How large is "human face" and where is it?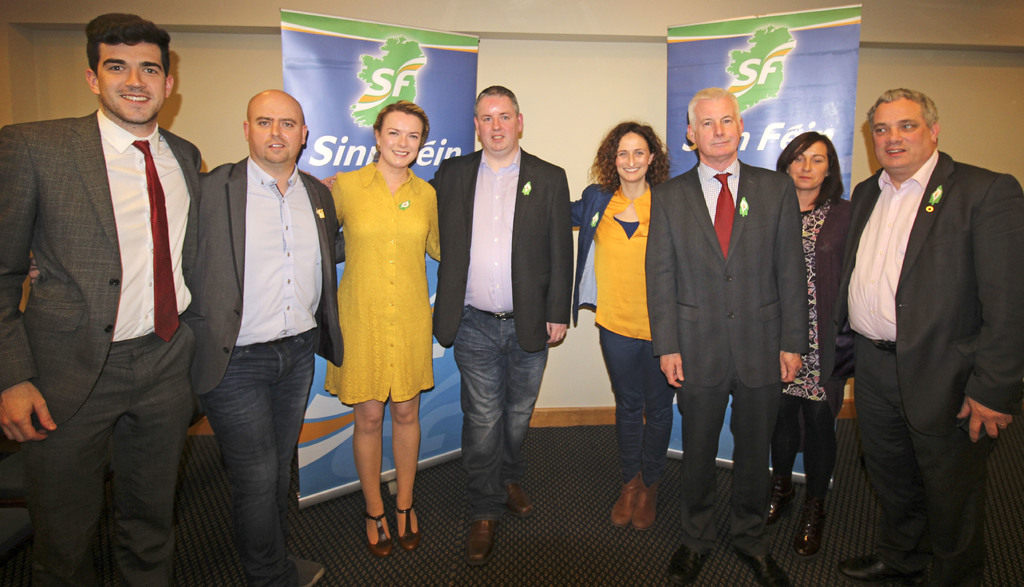
Bounding box: (100, 45, 166, 122).
